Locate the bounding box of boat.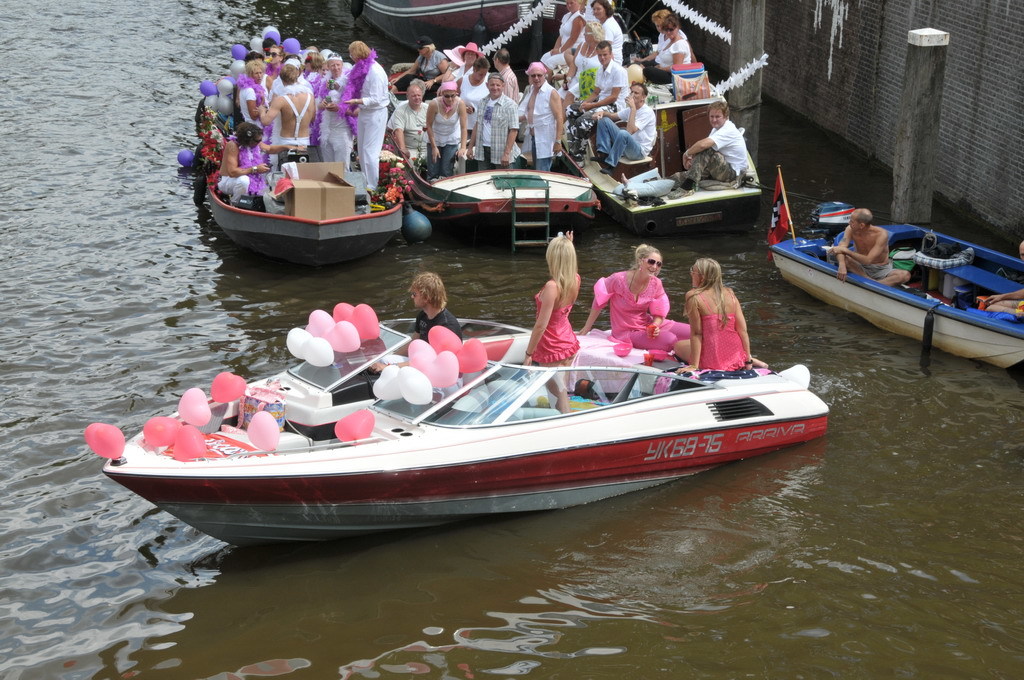
Bounding box: Rect(85, 290, 829, 552).
